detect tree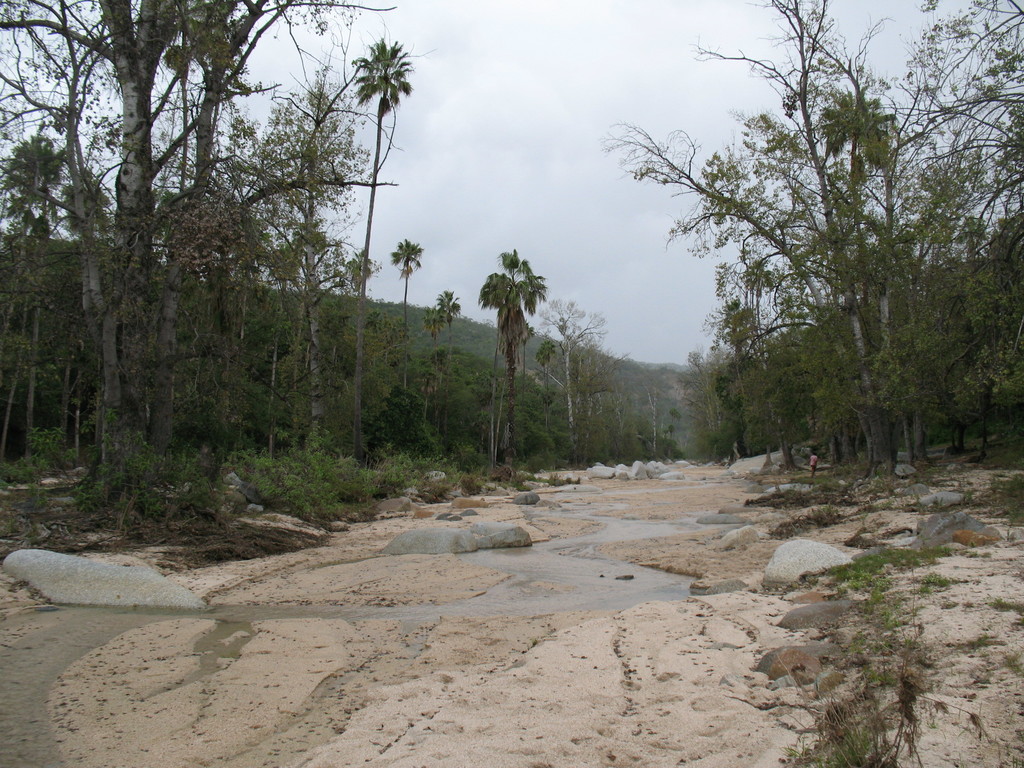
{"left": 391, "top": 237, "right": 427, "bottom": 440}
